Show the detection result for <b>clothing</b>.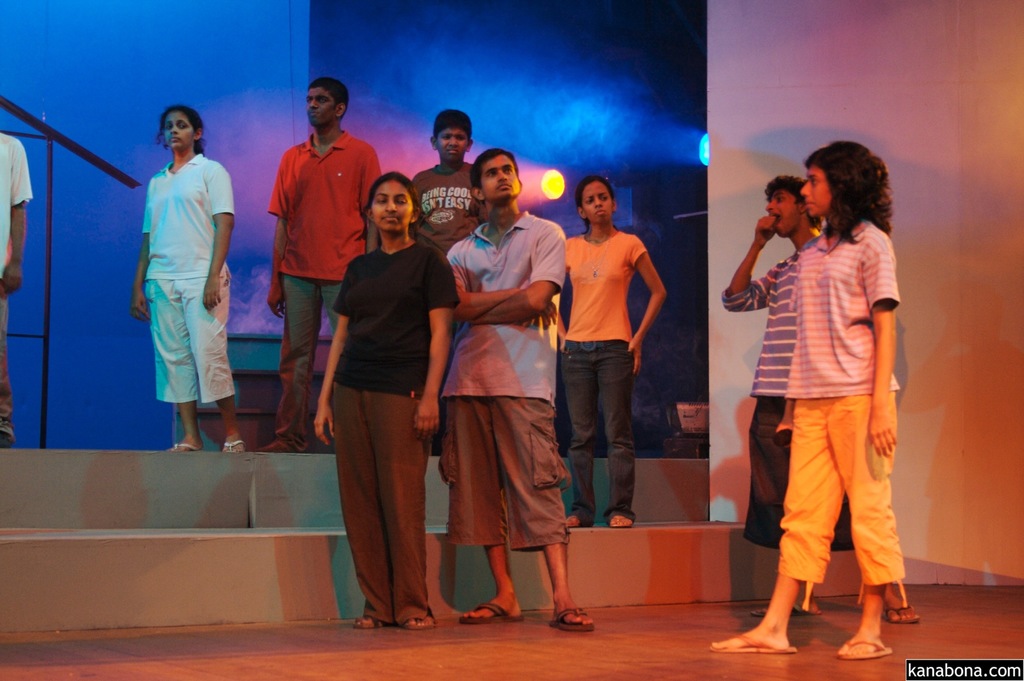
556, 225, 652, 526.
